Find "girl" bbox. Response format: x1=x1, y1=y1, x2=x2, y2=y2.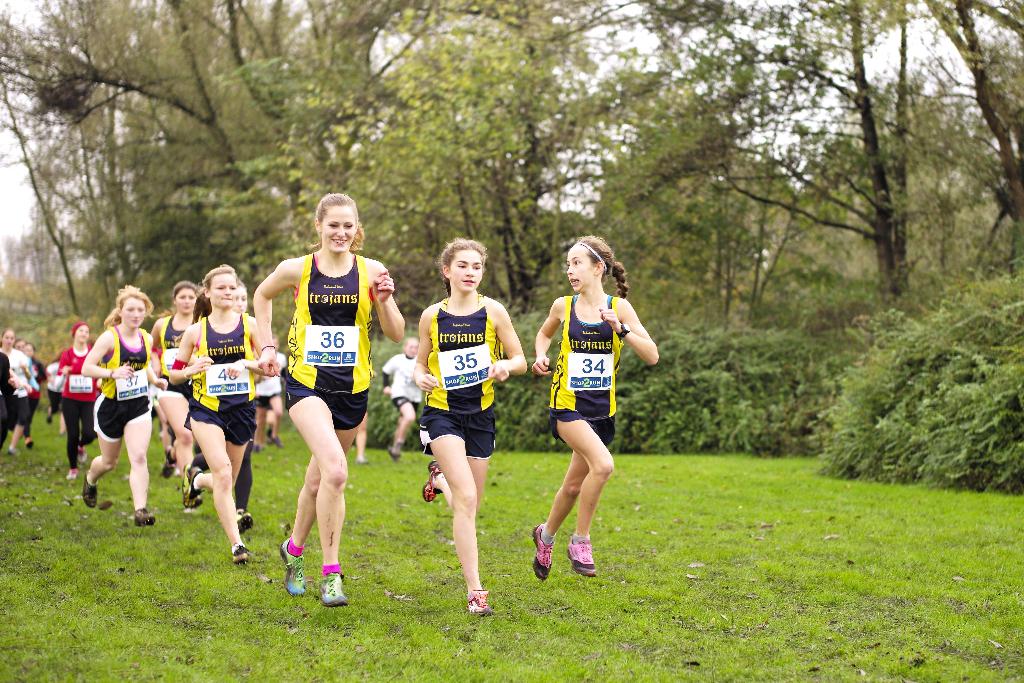
x1=249, y1=198, x2=406, y2=607.
